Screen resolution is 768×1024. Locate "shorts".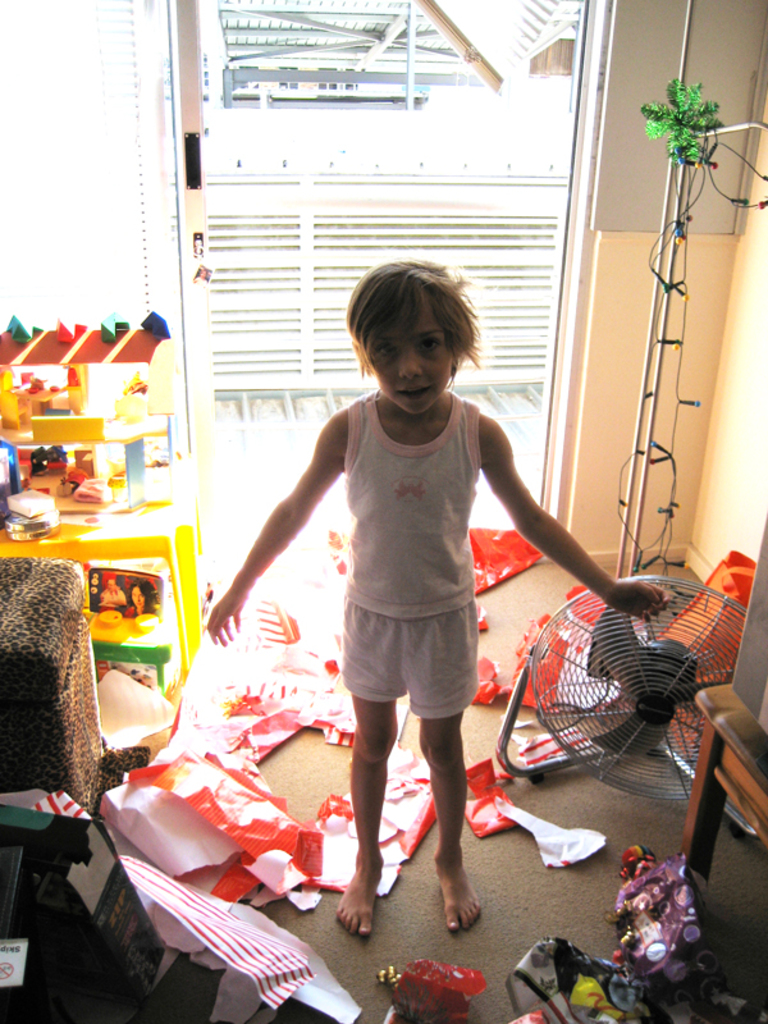
box(320, 599, 509, 726).
